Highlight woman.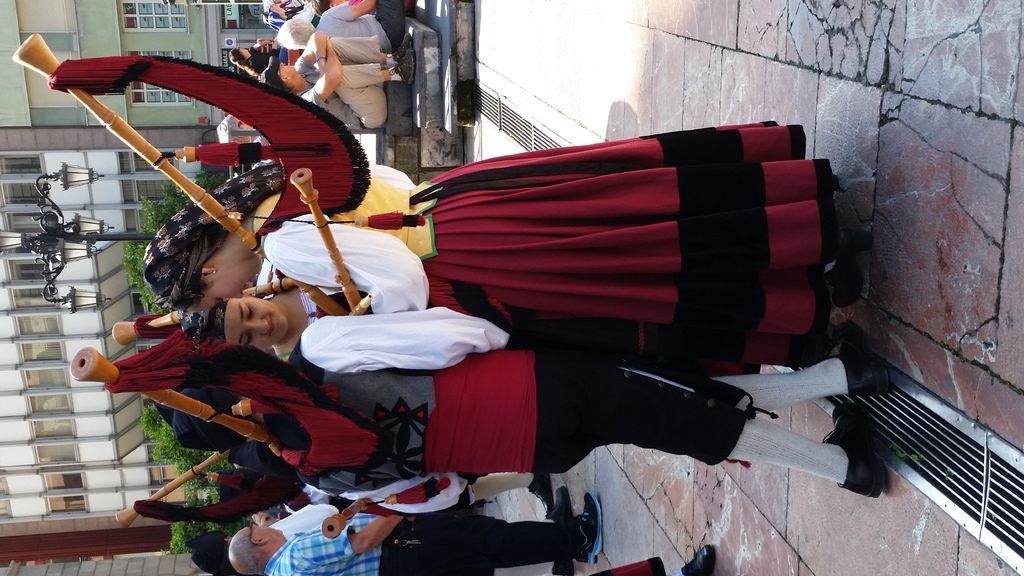
Highlighted region: 132 169 850 369.
